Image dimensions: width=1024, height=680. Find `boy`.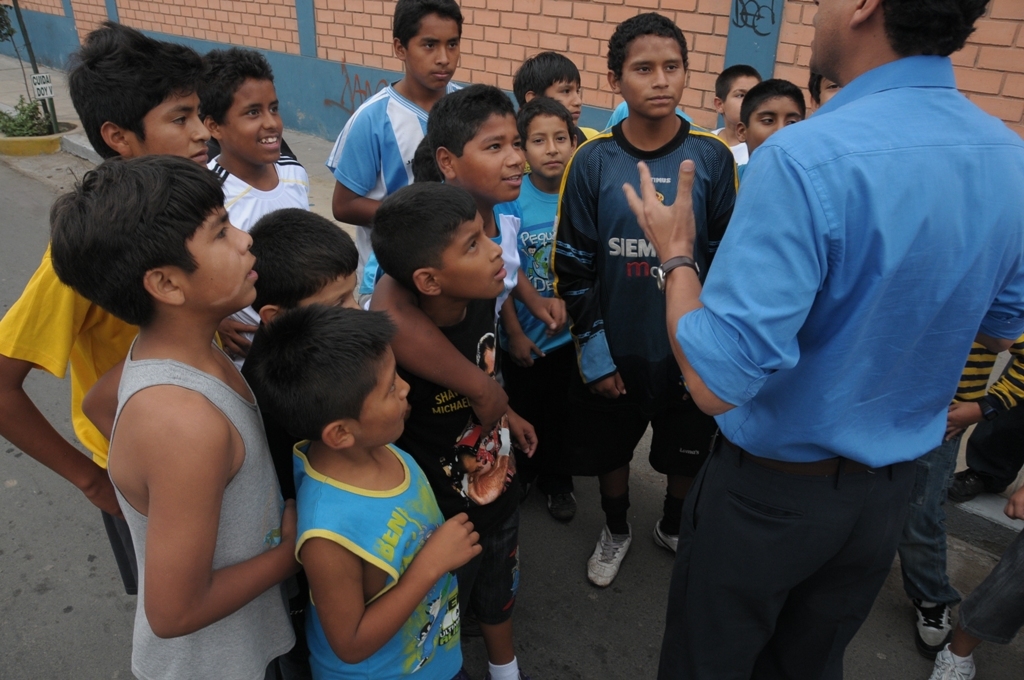
locate(239, 212, 367, 477).
